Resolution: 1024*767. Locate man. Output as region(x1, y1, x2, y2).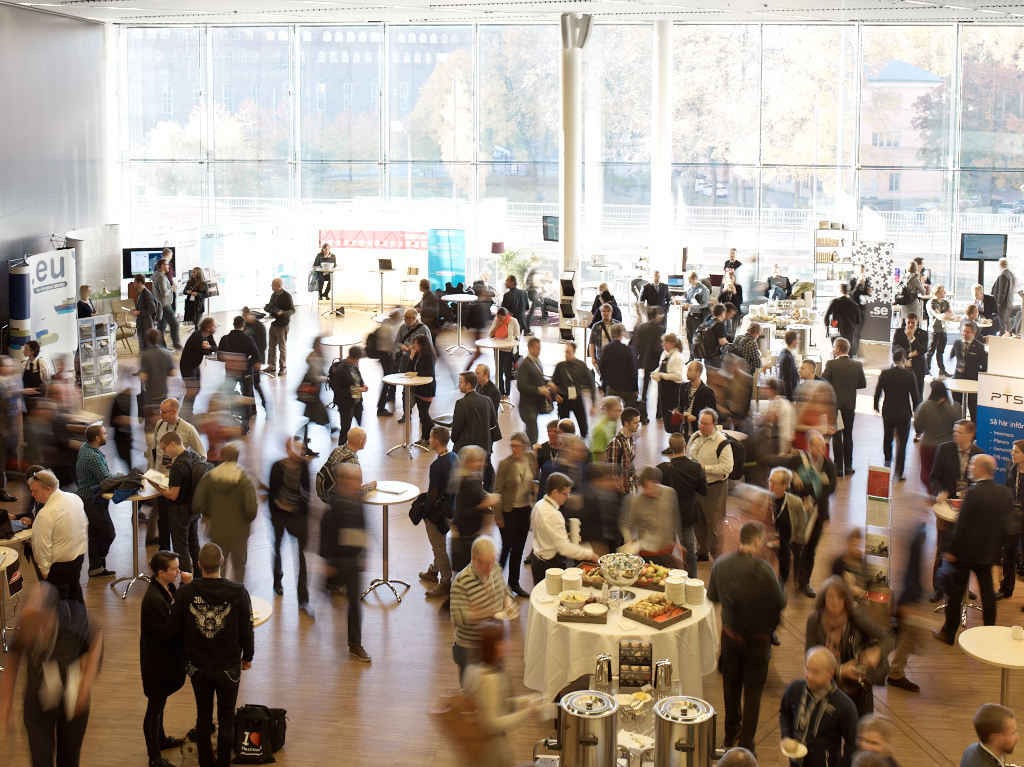
region(448, 531, 521, 690).
